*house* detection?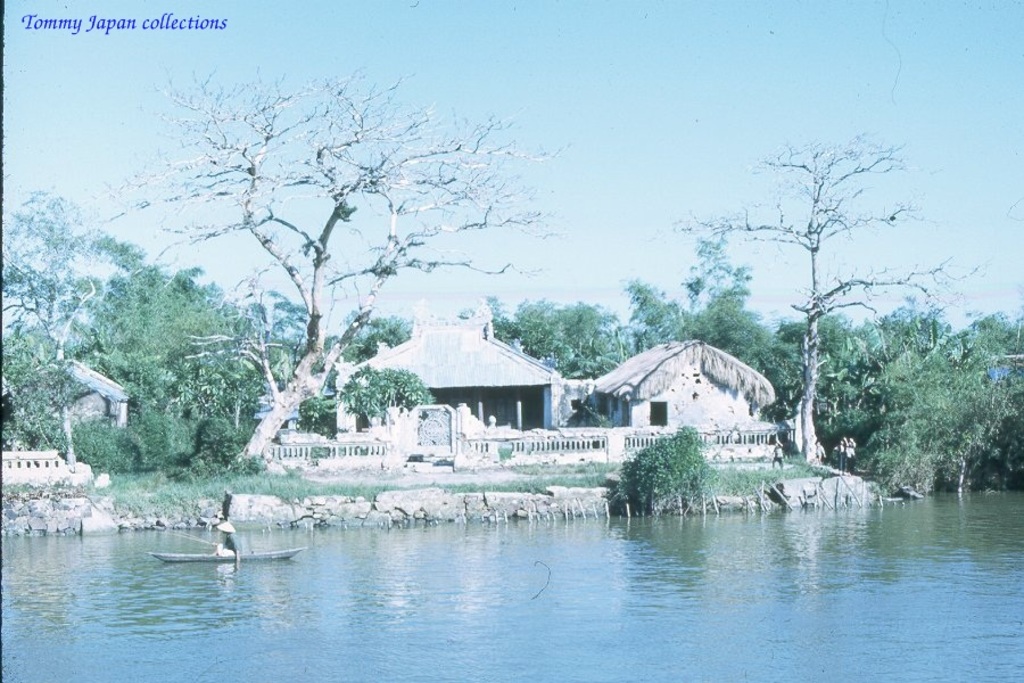
[x1=335, y1=313, x2=559, y2=433]
